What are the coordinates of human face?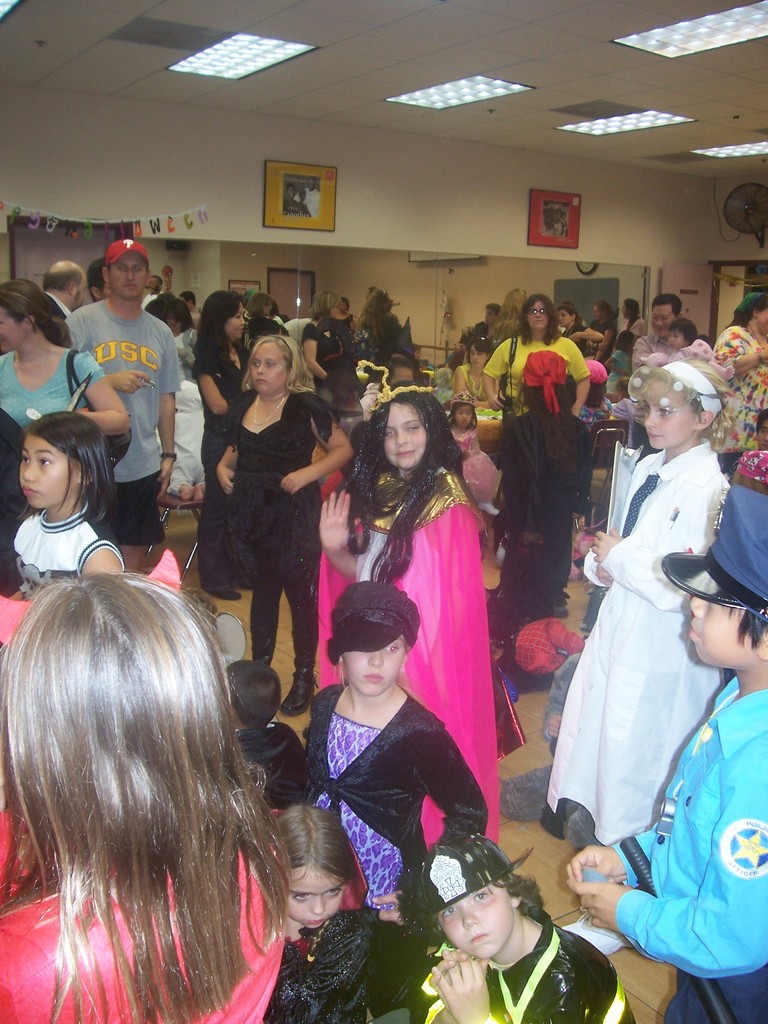
rect(0, 307, 20, 355).
